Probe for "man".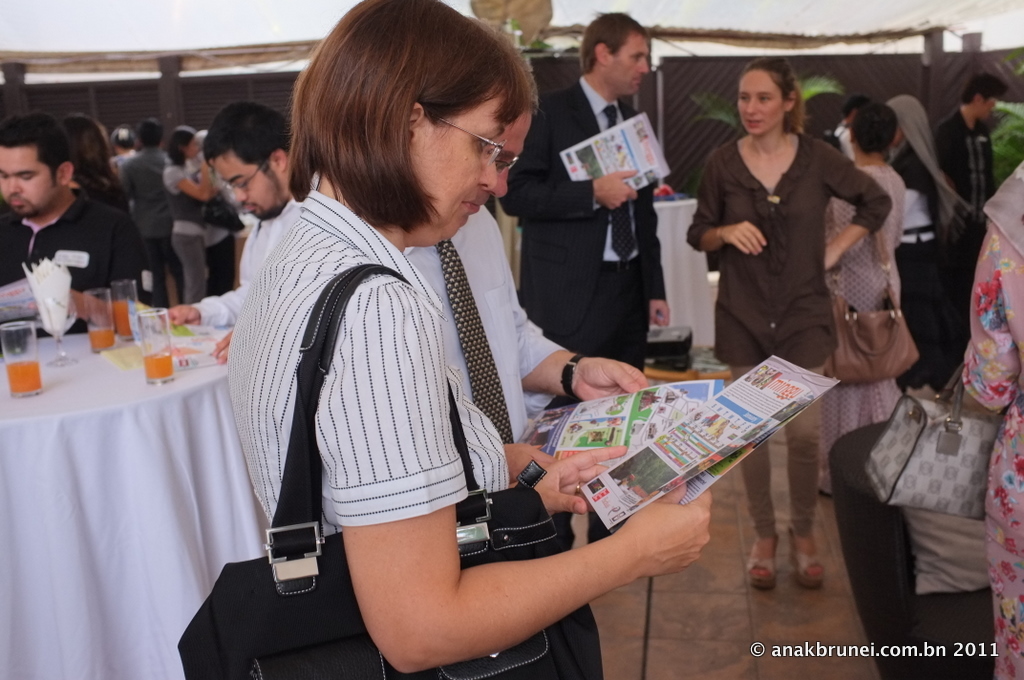
Probe result: 398,94,648,445.
